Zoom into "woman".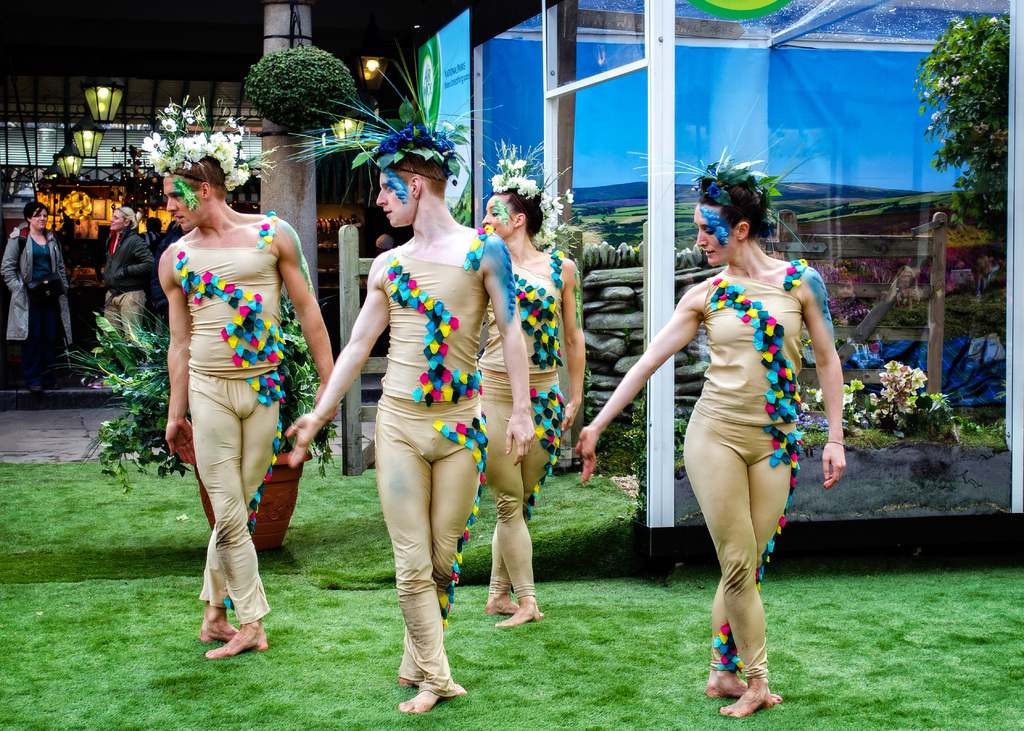
Zoom target: <region>99, 200, 154, 346</region>.
